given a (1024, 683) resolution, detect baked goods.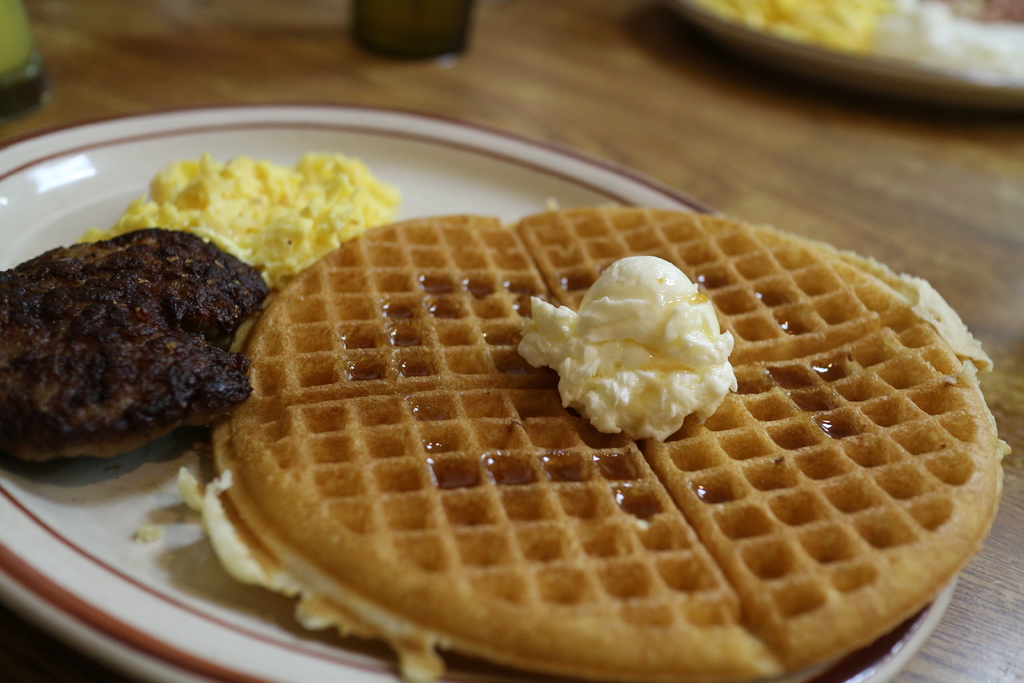
x1=191 y1=199 x2=1016 y2=682.
